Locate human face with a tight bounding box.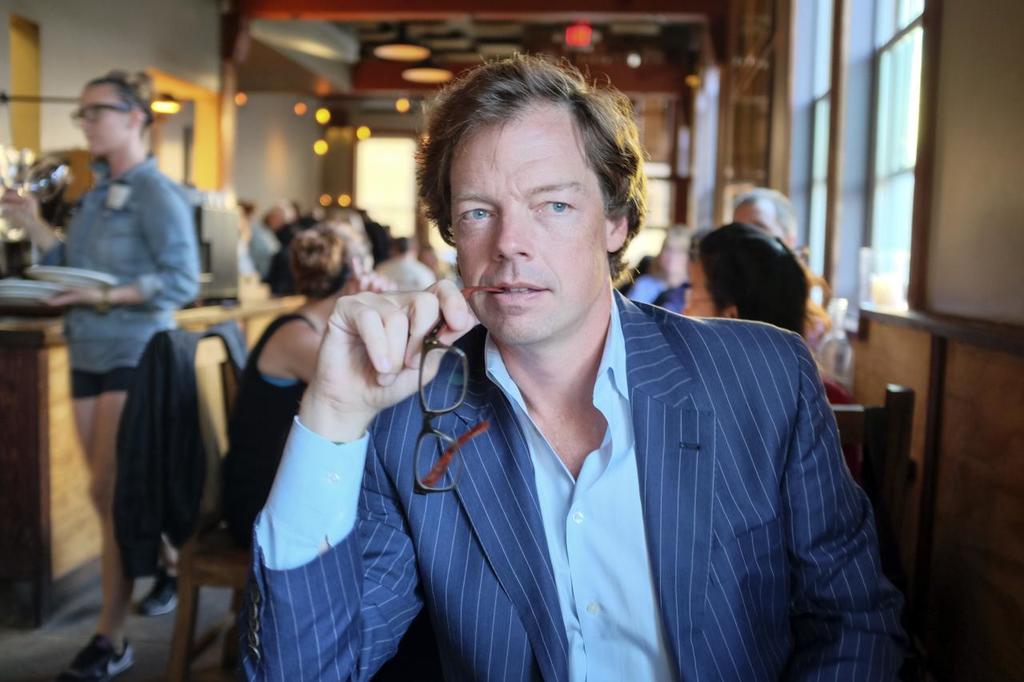
(left=736, top=197, right=785, bottom=237).
